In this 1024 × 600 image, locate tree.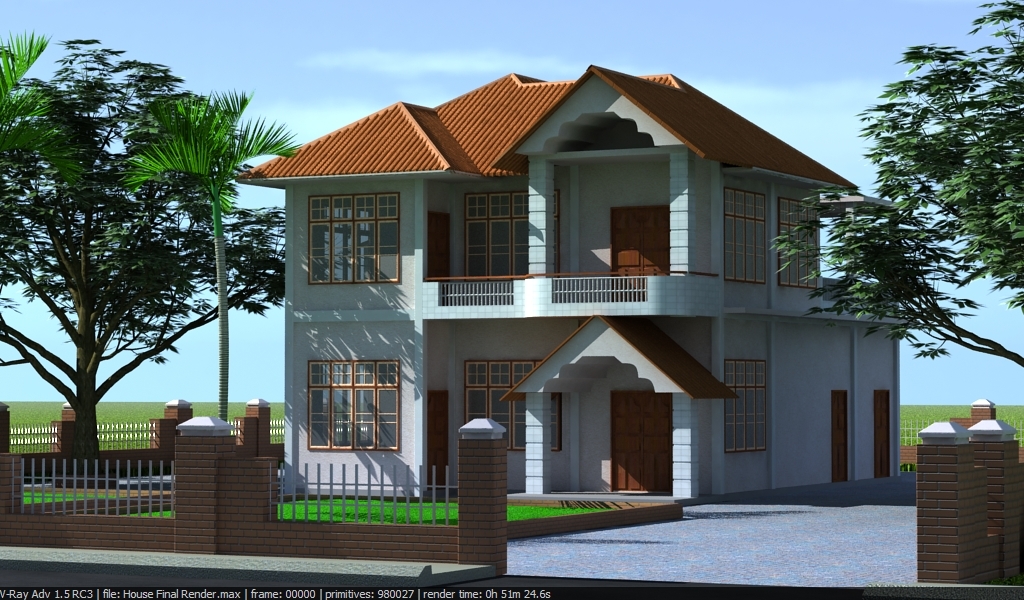
Bounding box: (x1=767, y1=0, x2=1023, y2=374).
